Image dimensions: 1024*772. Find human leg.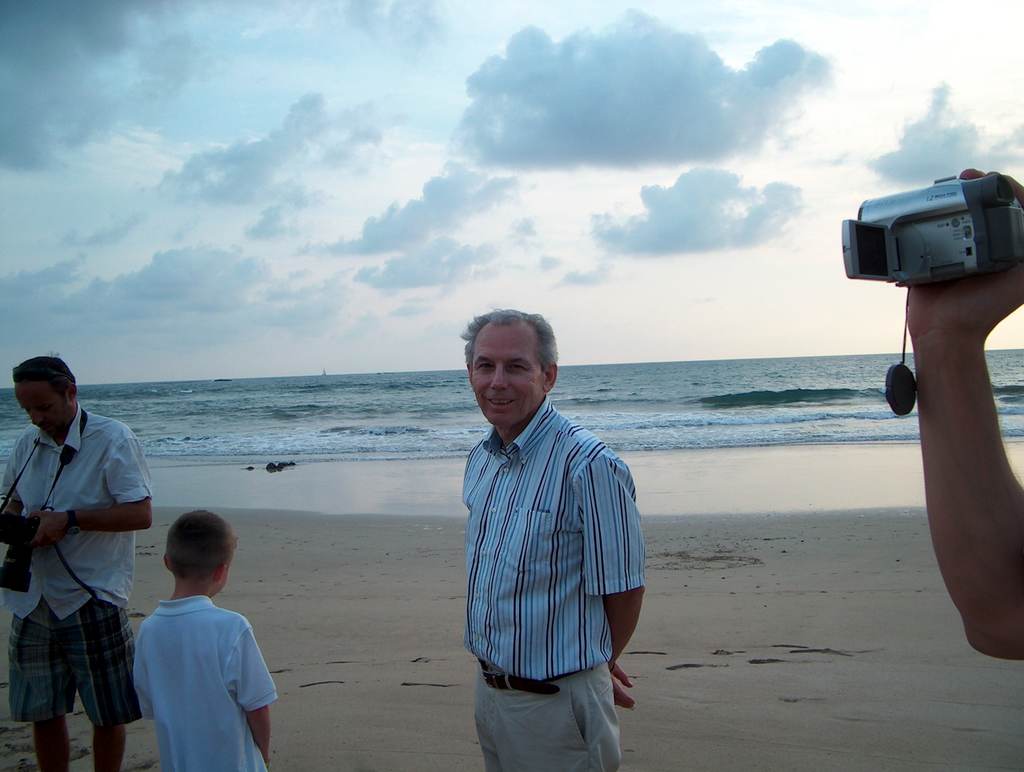
<region>474, 665, 501, 771</region>.
